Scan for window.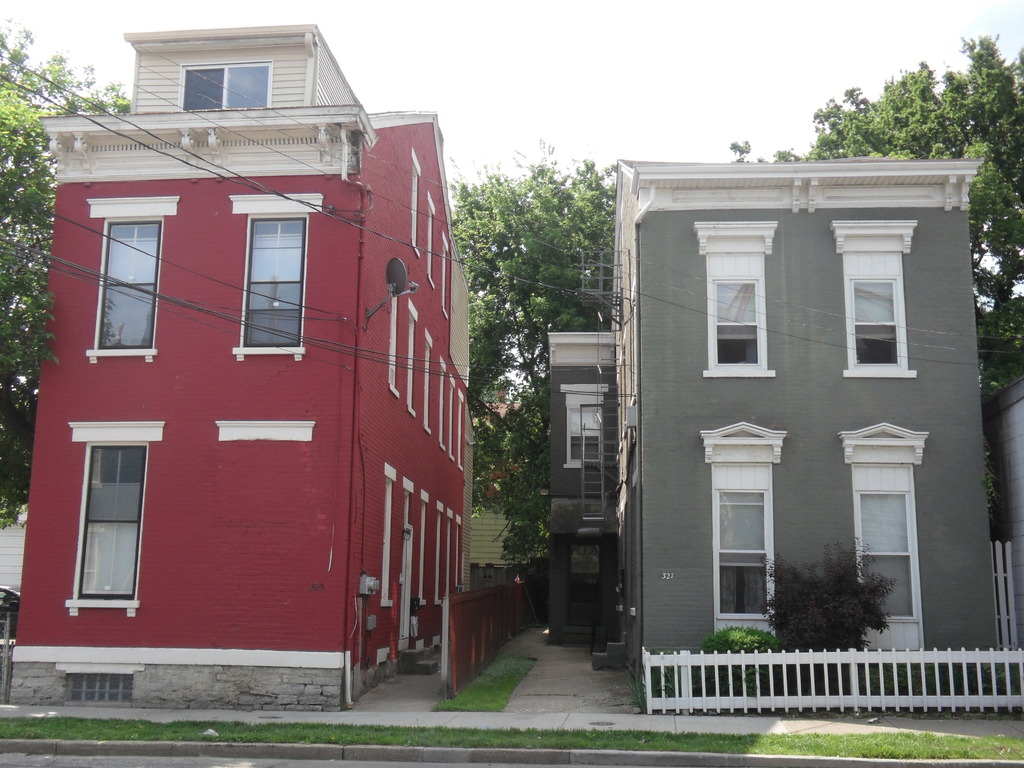
Scan result: [182,64,271,108].
